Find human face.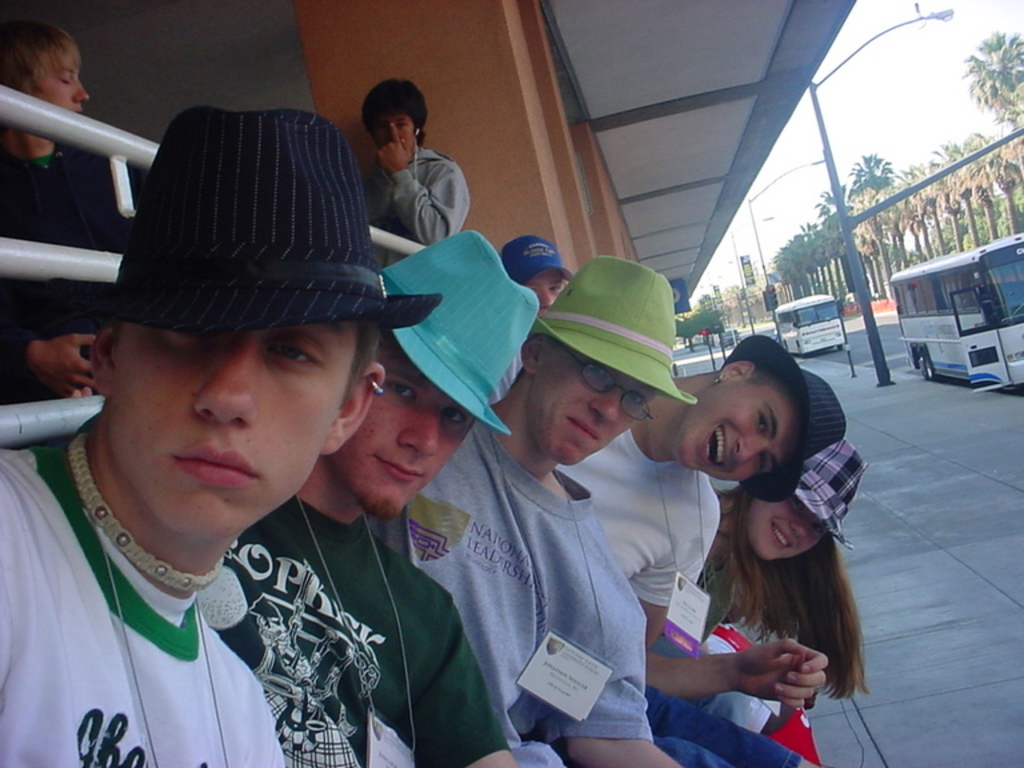
box(20, 39, 95, 148).
